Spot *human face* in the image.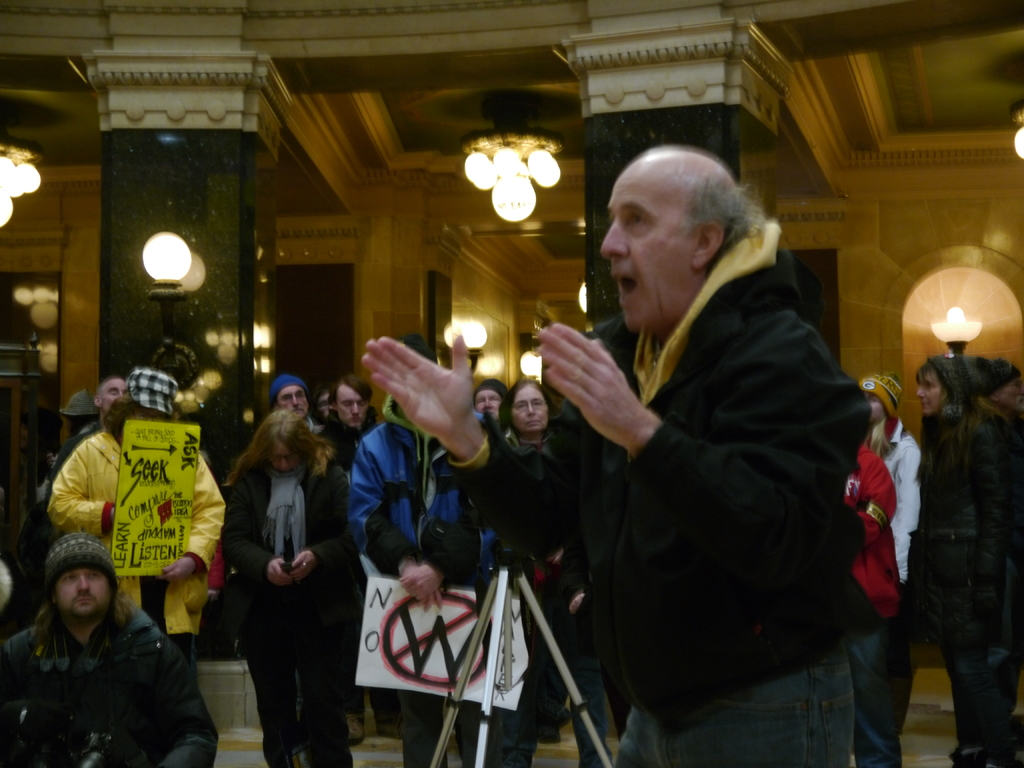
*human face* found at rect(483, 390, 506, 412).
